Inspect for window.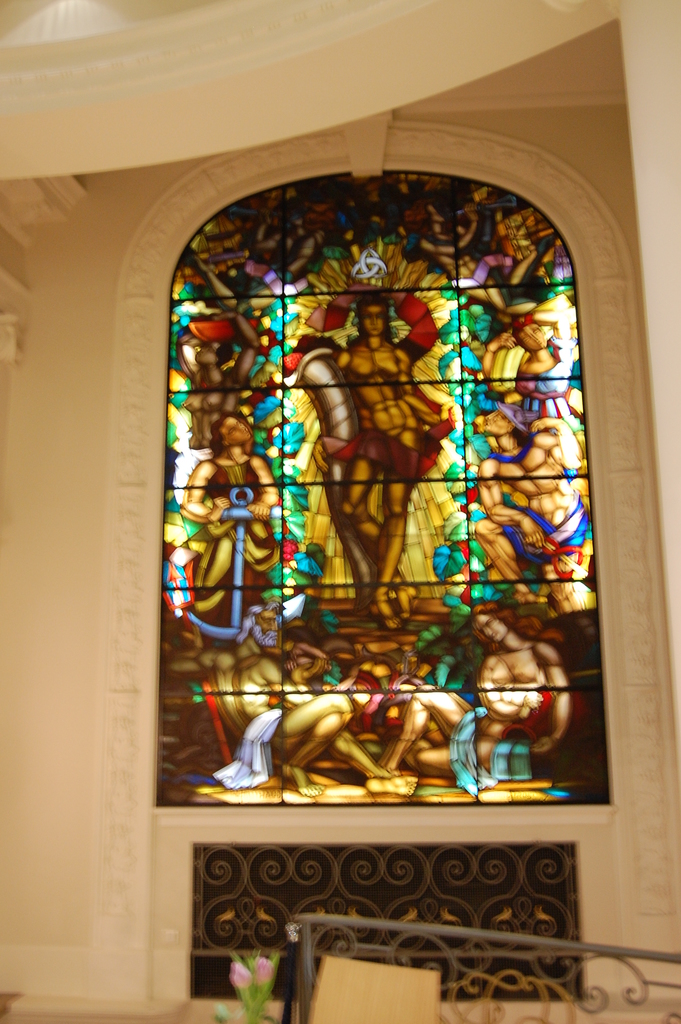
Inspection: (left=83, top=120, right=680, bottom=1010).
